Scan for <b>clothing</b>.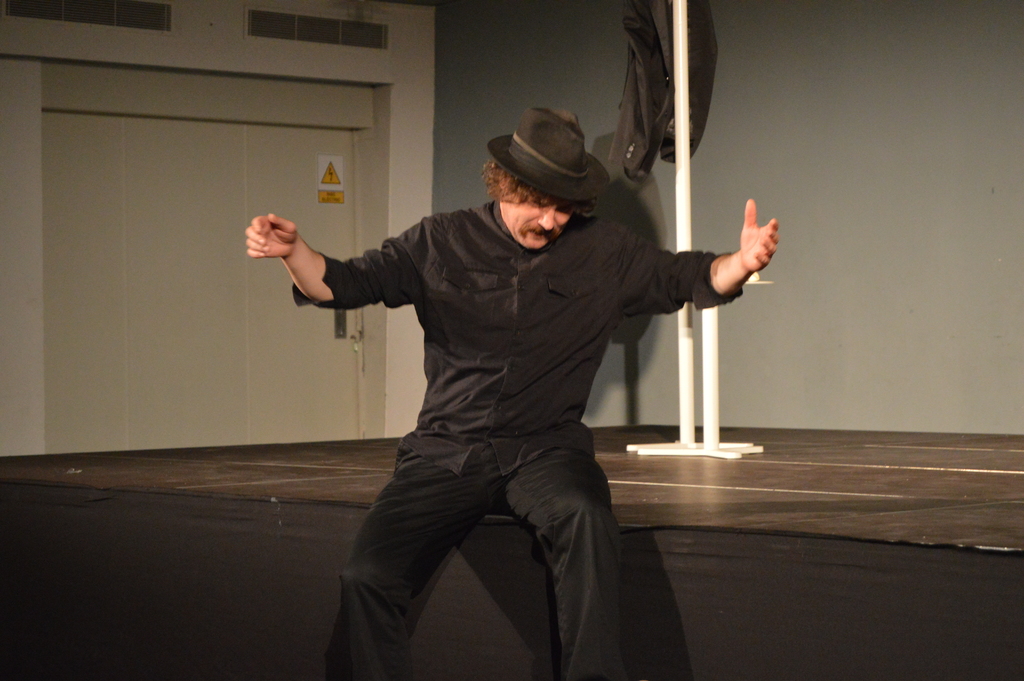
Scan result: BBox(294, 201, 742, 680).
